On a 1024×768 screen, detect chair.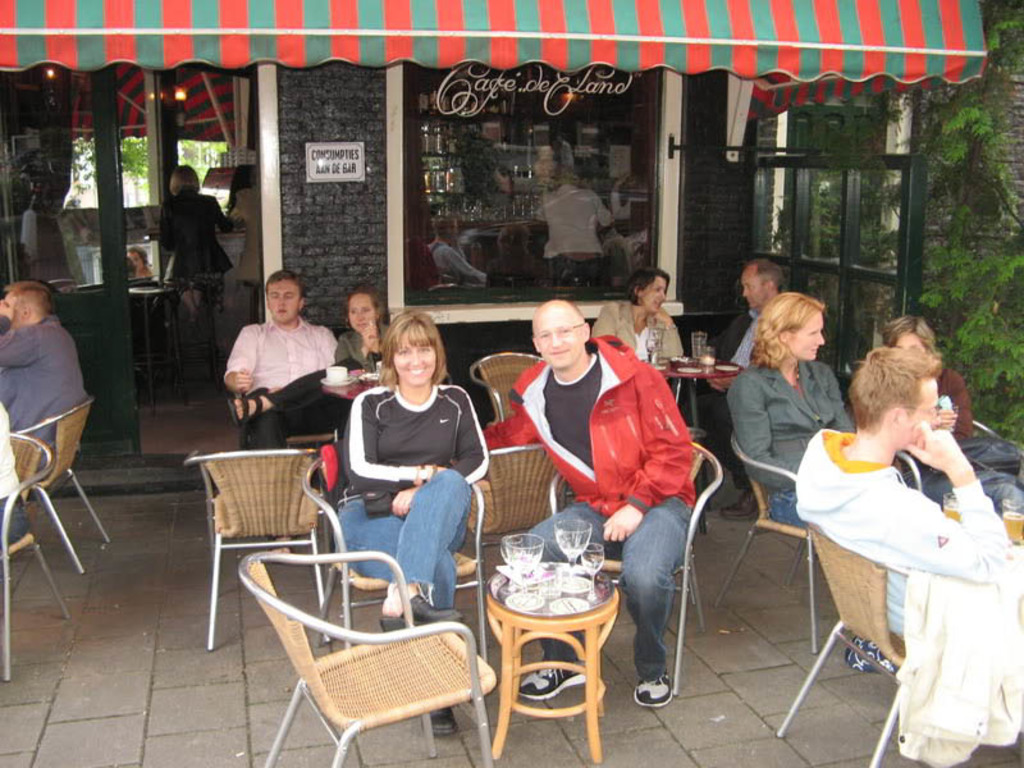
locate(536, 438, 727, 695).
